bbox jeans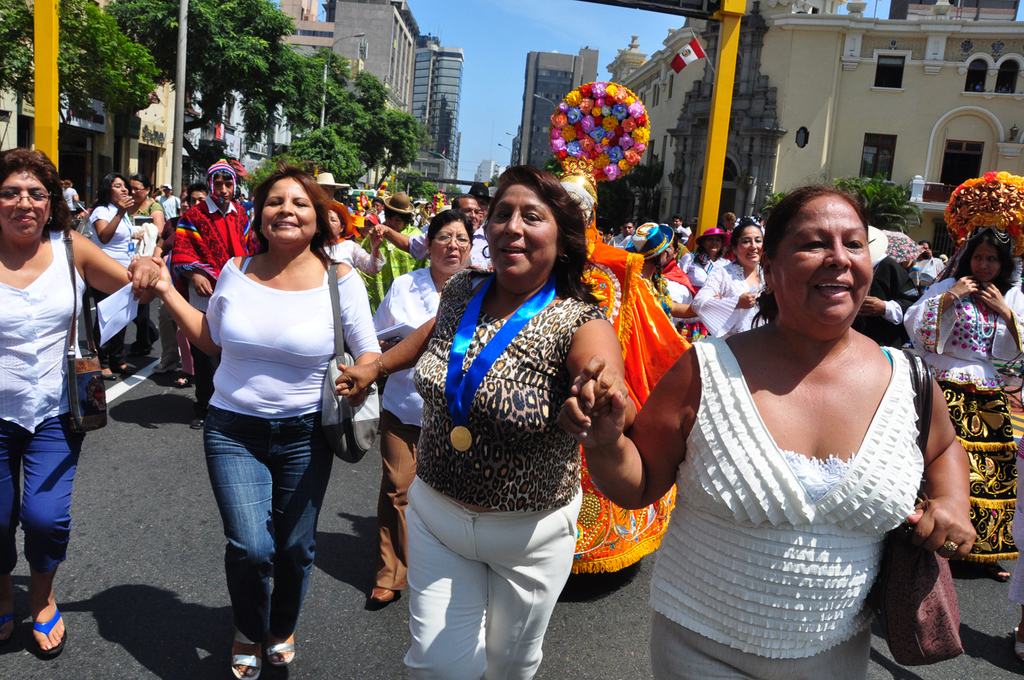
(left=403, top=475, right=584, bottom=675)
